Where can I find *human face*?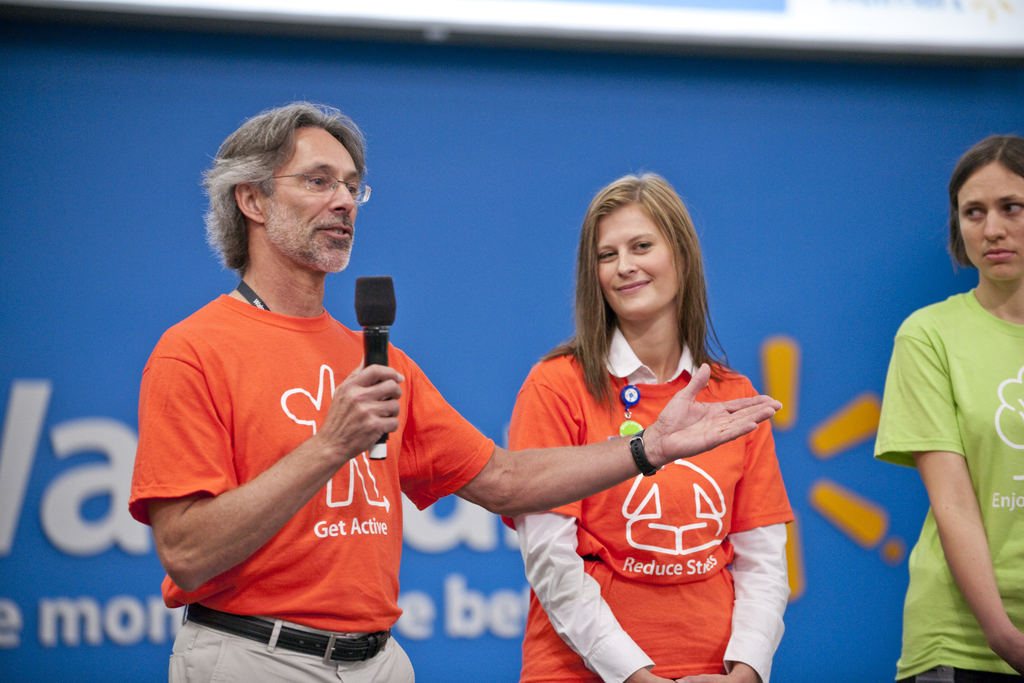
You can find it at {"left": 257, "top": 129, "right": 371, "bottom": 276}.
